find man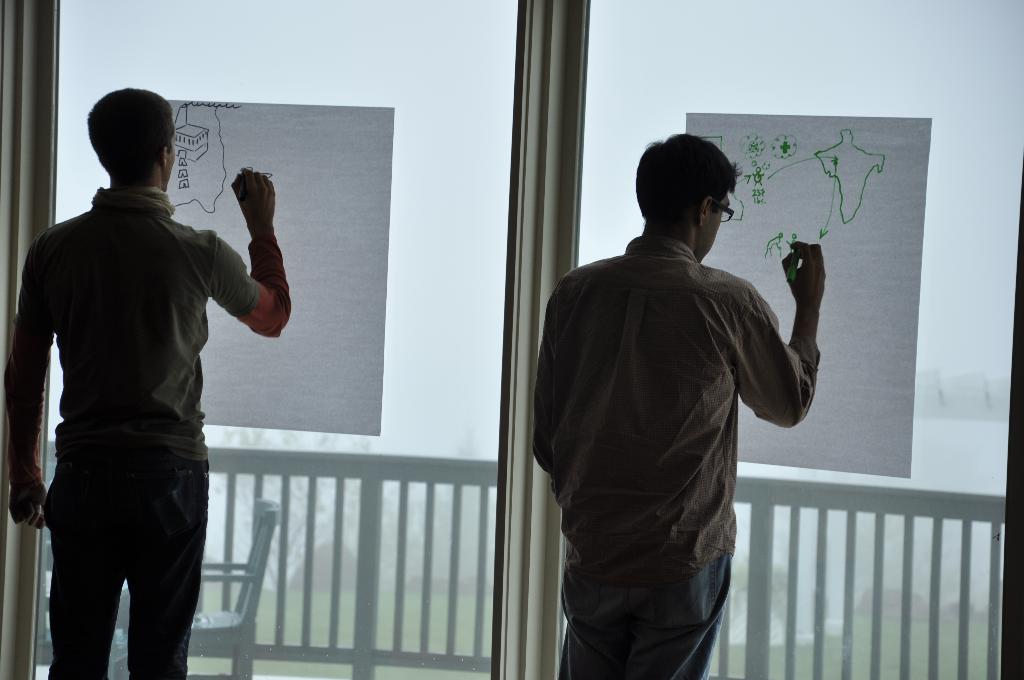
BBox(3, 88, 294, 679)
